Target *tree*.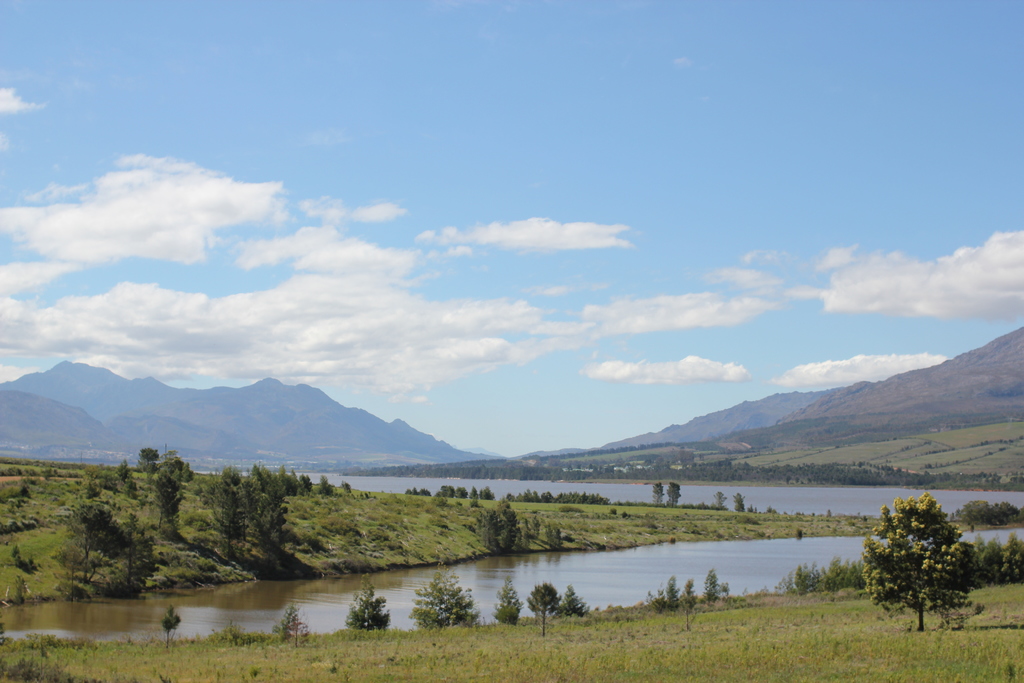
Target region: 865, 484, 986, 630.
